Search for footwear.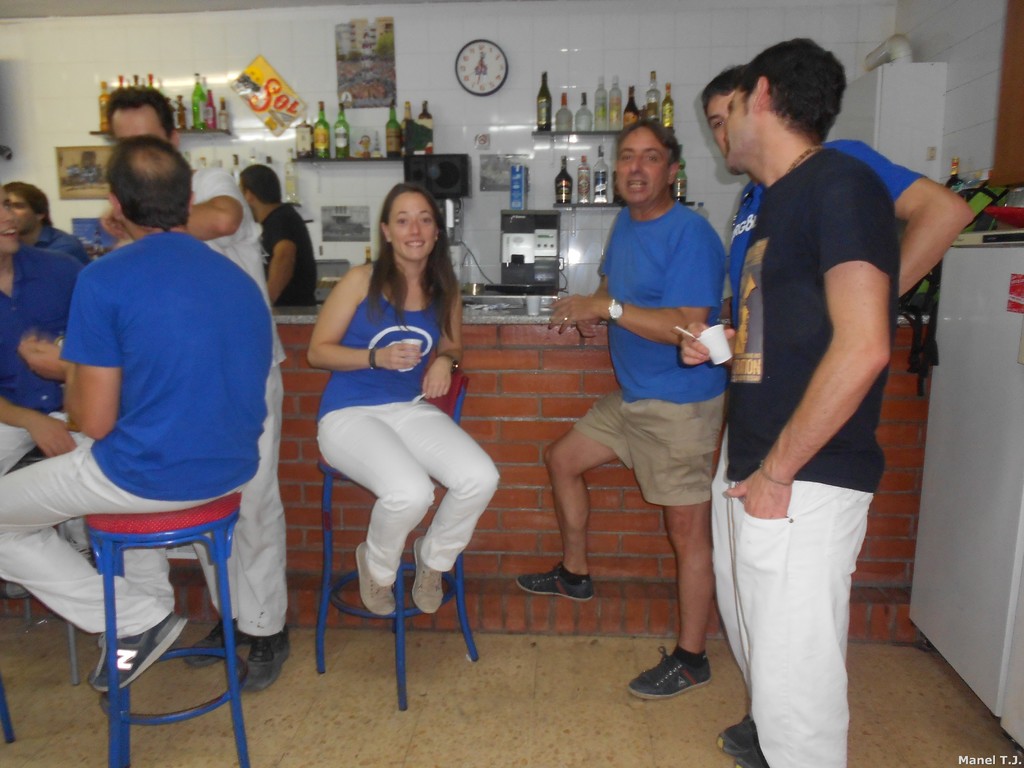
Found at <region>733, 750, 772, 767</region>.
